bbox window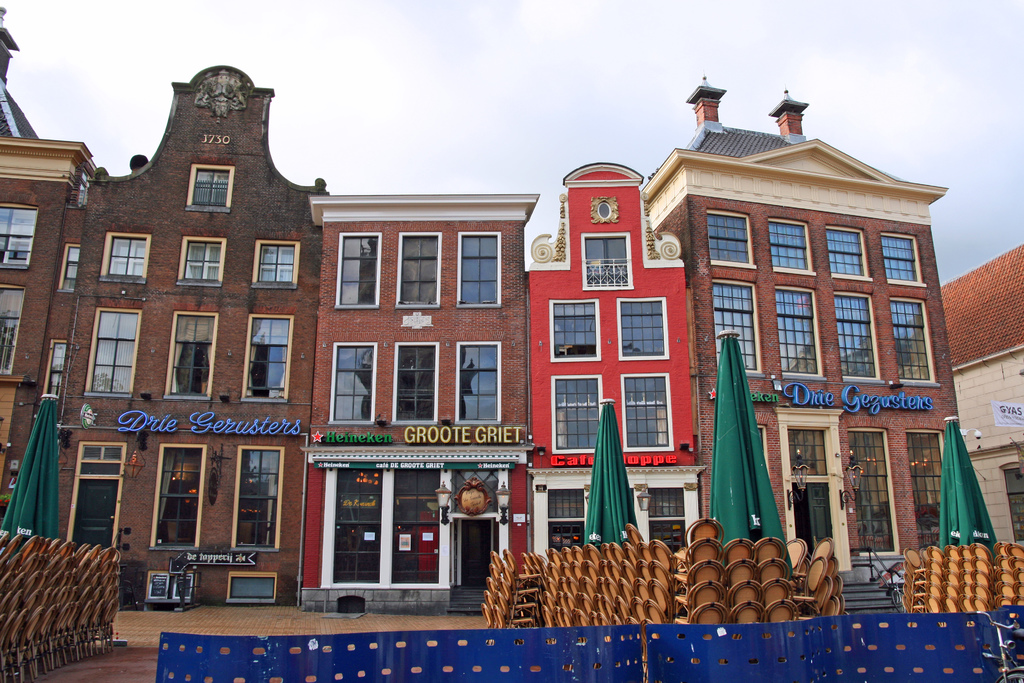
bbox(186, 163, 237, 211)
